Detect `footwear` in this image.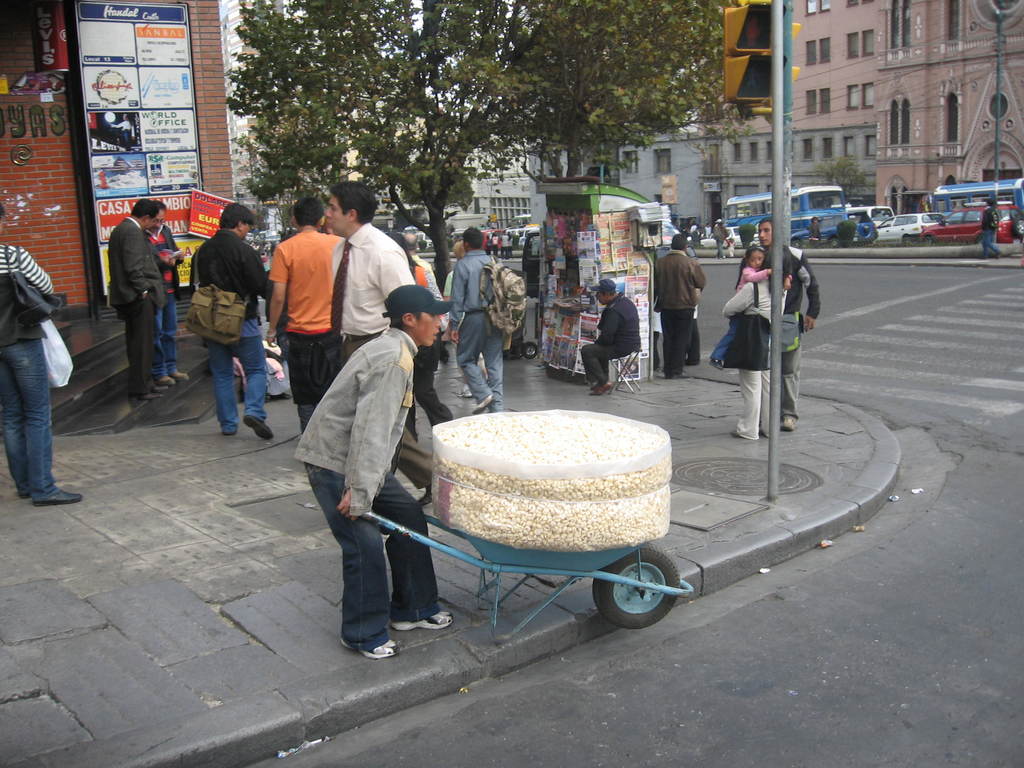
Detection: select_region(218, 431, 236, 440).
